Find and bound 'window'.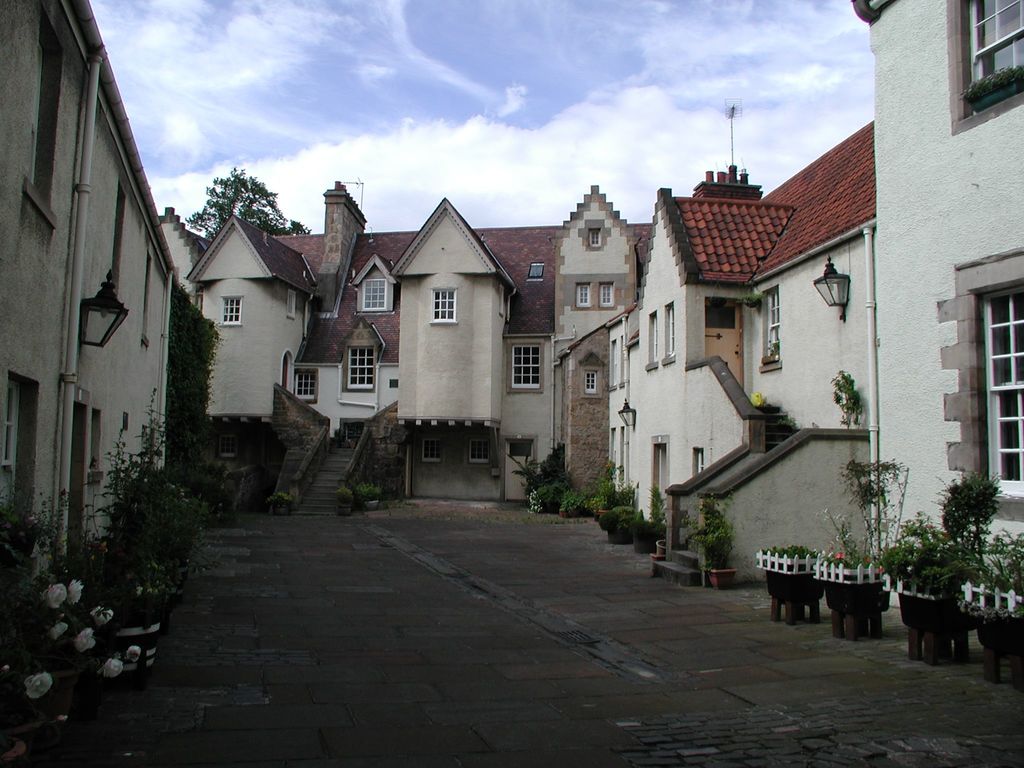
Bound: bbox=[287, 291, 298, 319].
